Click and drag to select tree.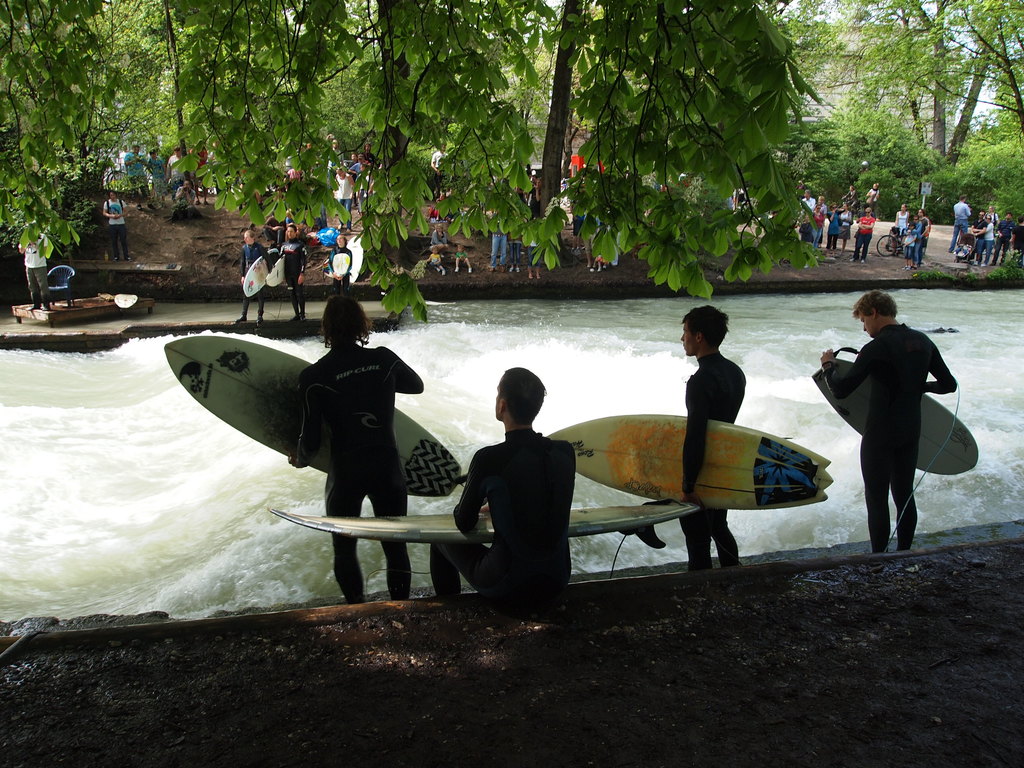
Selection: <box>857,1,1023,126</box>.
